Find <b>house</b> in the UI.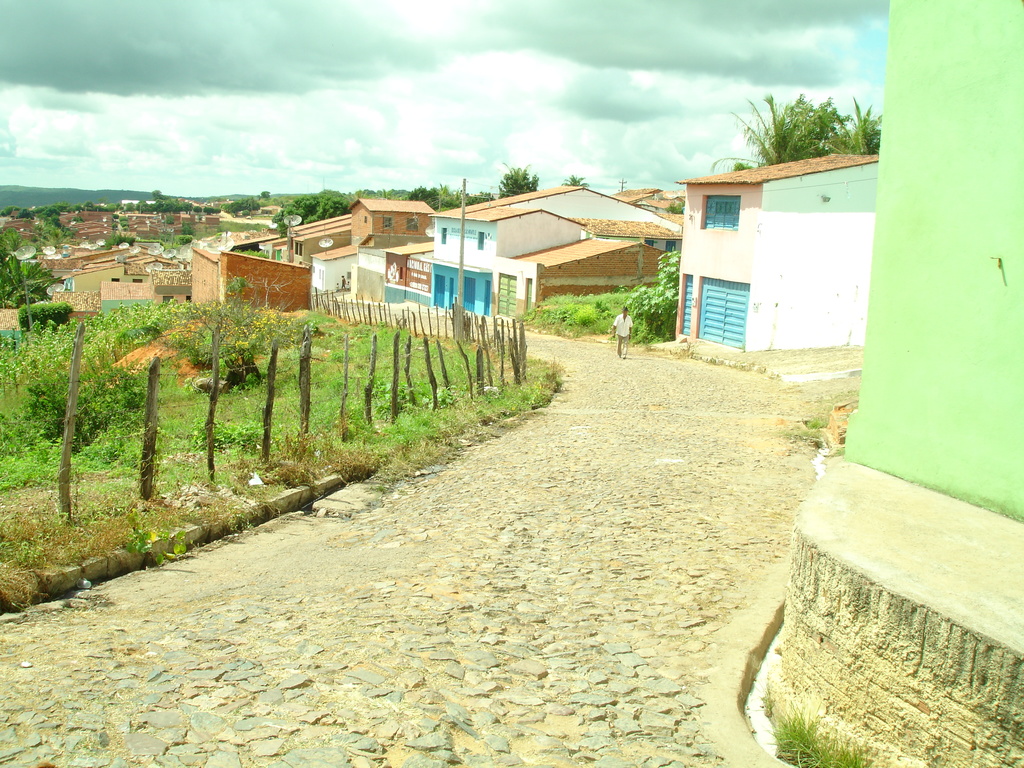
UI element at region(67, 259, 156, 301).
